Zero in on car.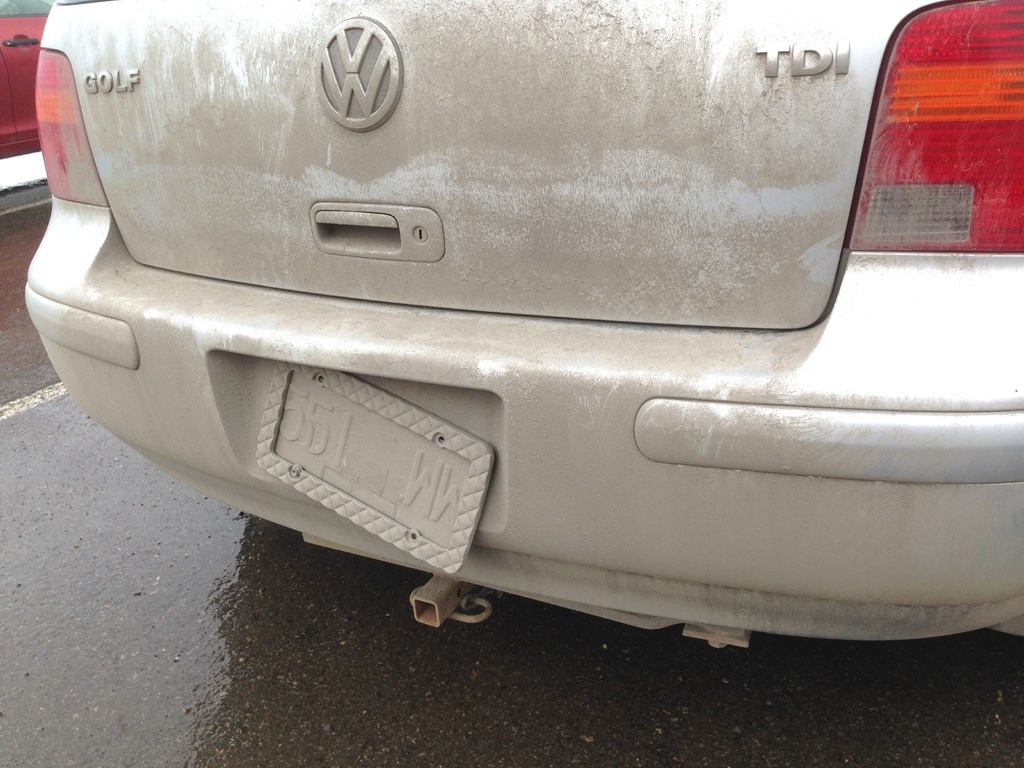
Zeroed in: <box>0,0,52,159</box>.
